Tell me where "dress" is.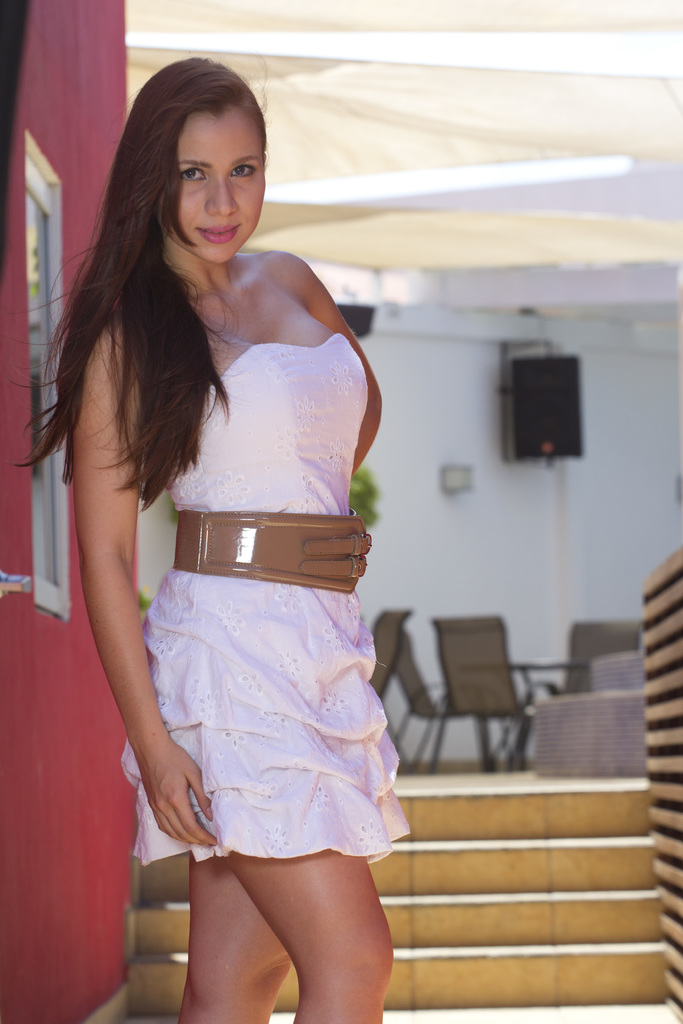
"dress" is at (x1=122, y1=333, x2=411, y2=865).
